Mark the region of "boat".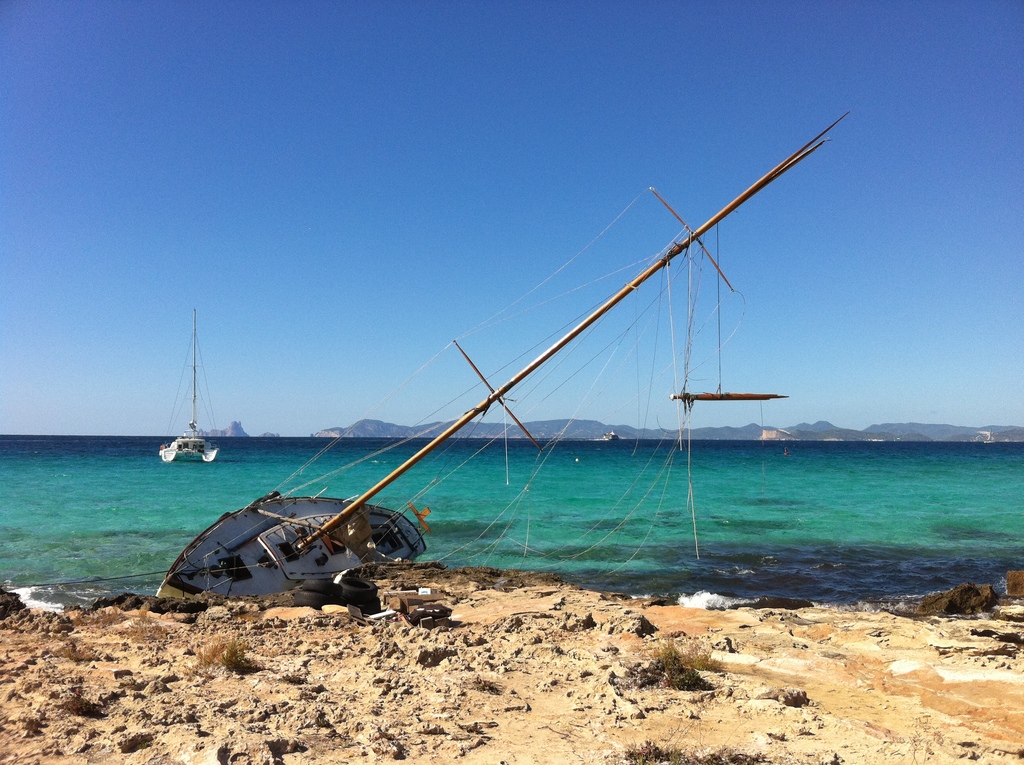
Region: (x1=138, y1=130, x2=835, y2=605).
